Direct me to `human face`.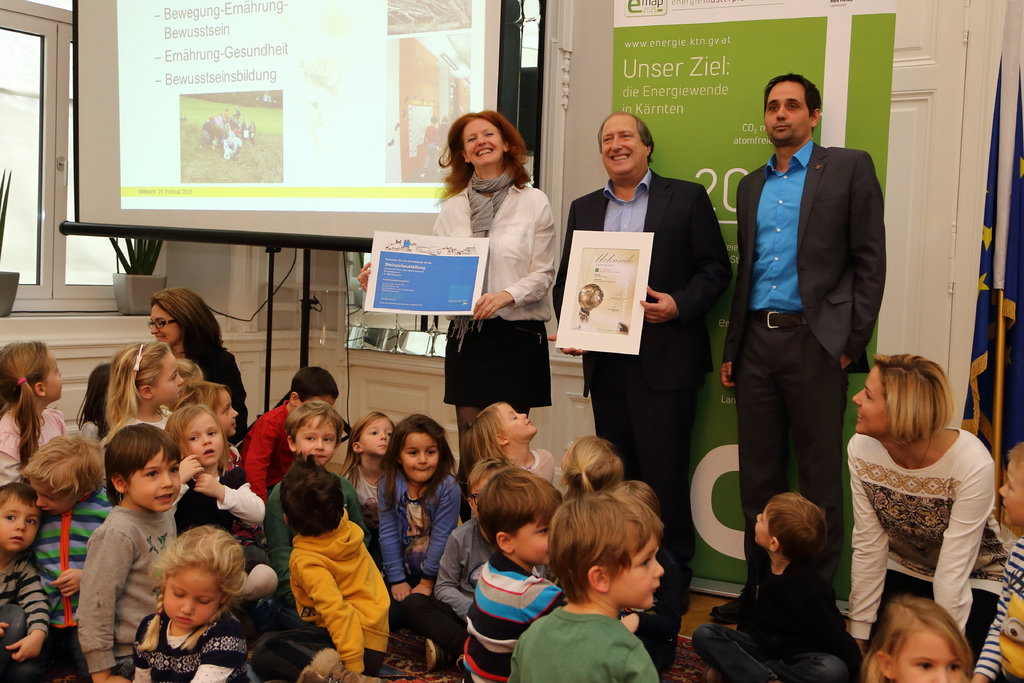
Direction: crop(753, 503, 776, 552).
